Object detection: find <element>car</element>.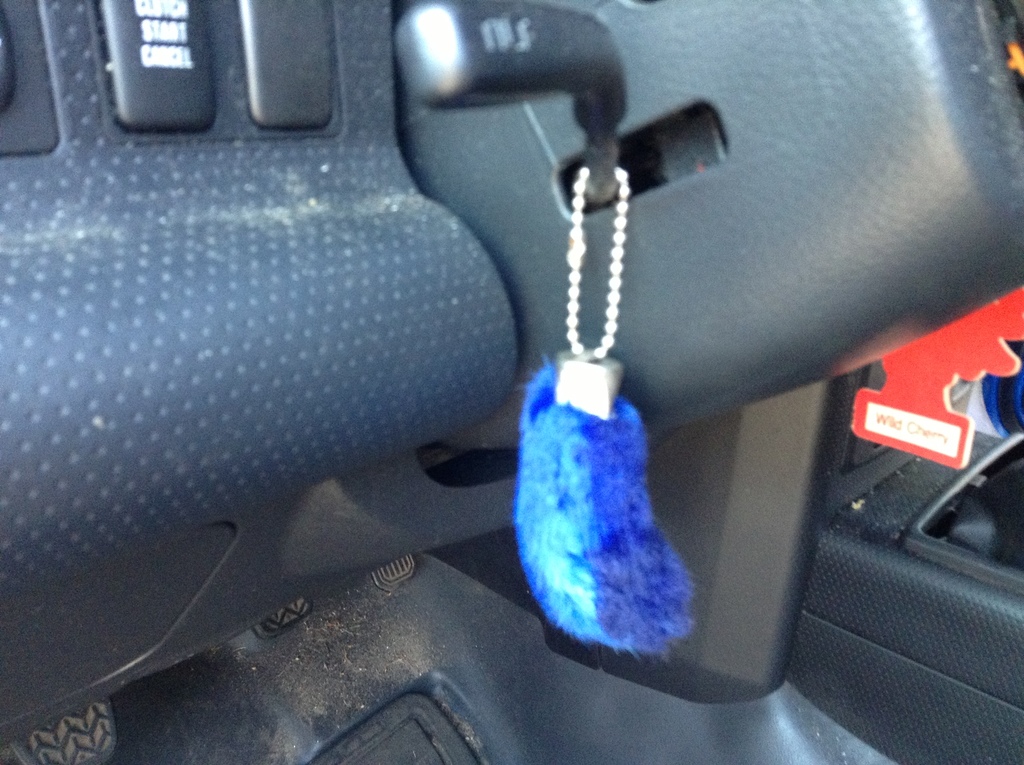
left=0, top=0, right=1023, bottom=764.
